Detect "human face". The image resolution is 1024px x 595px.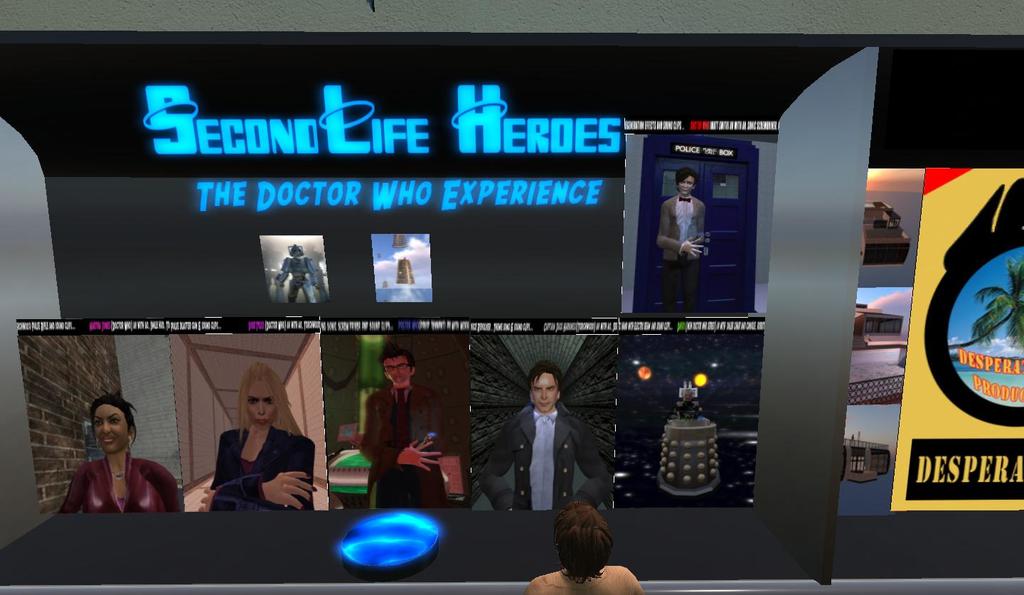
select_region(389, 354, 409, 391).
